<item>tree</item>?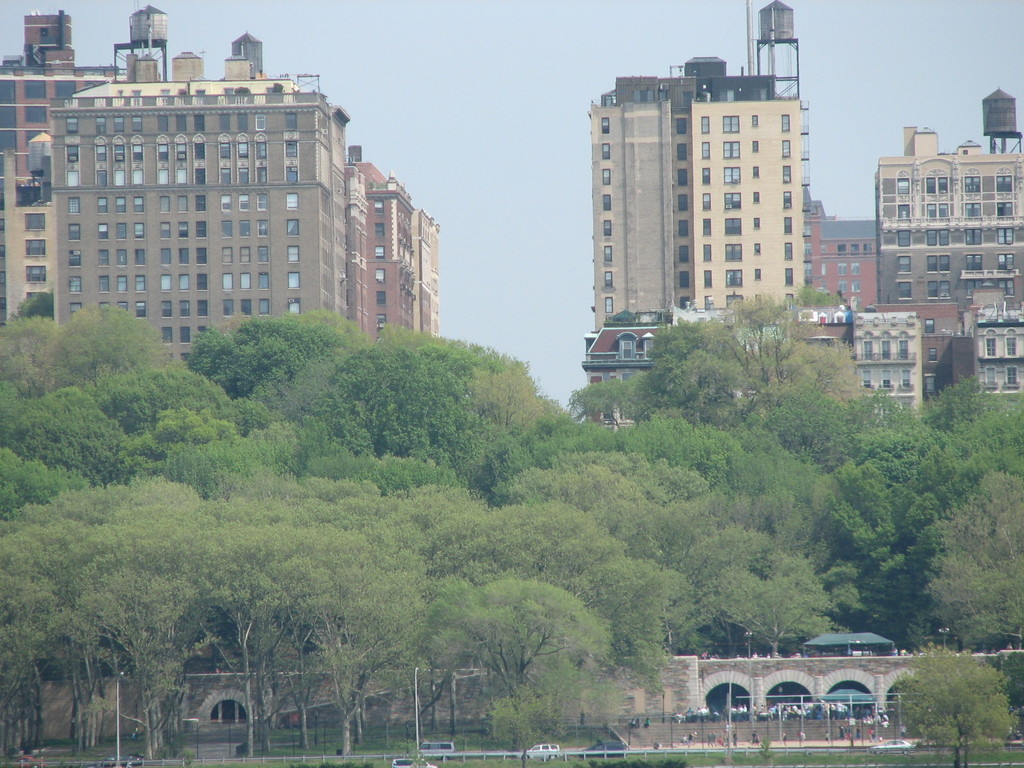
l=372, t=475, r=504, b=549
